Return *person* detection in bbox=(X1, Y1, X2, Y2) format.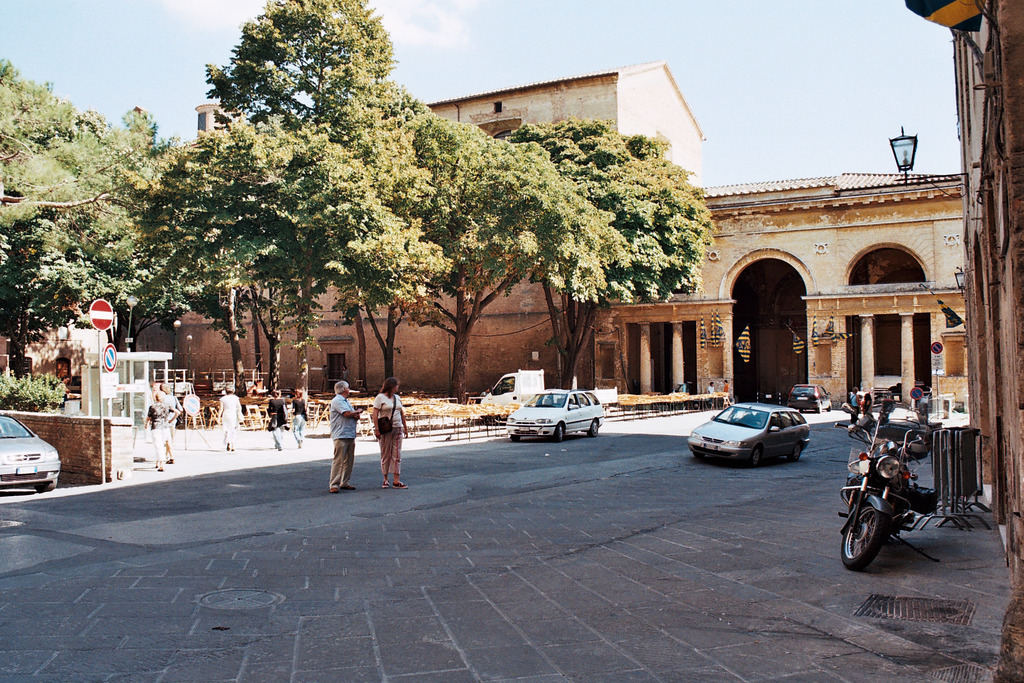
bbox=(724, 379, 733, 409).
